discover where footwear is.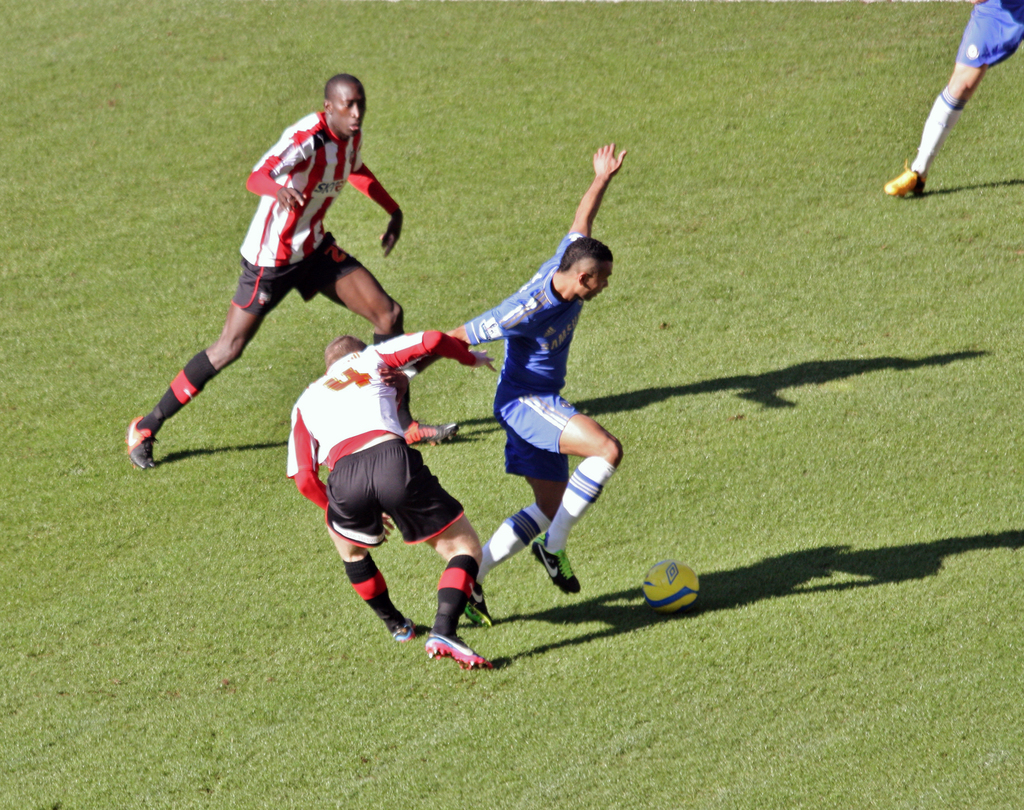
Discovered at {"left": 464, "top": 584, "right": 492, "bottom": 630}.
